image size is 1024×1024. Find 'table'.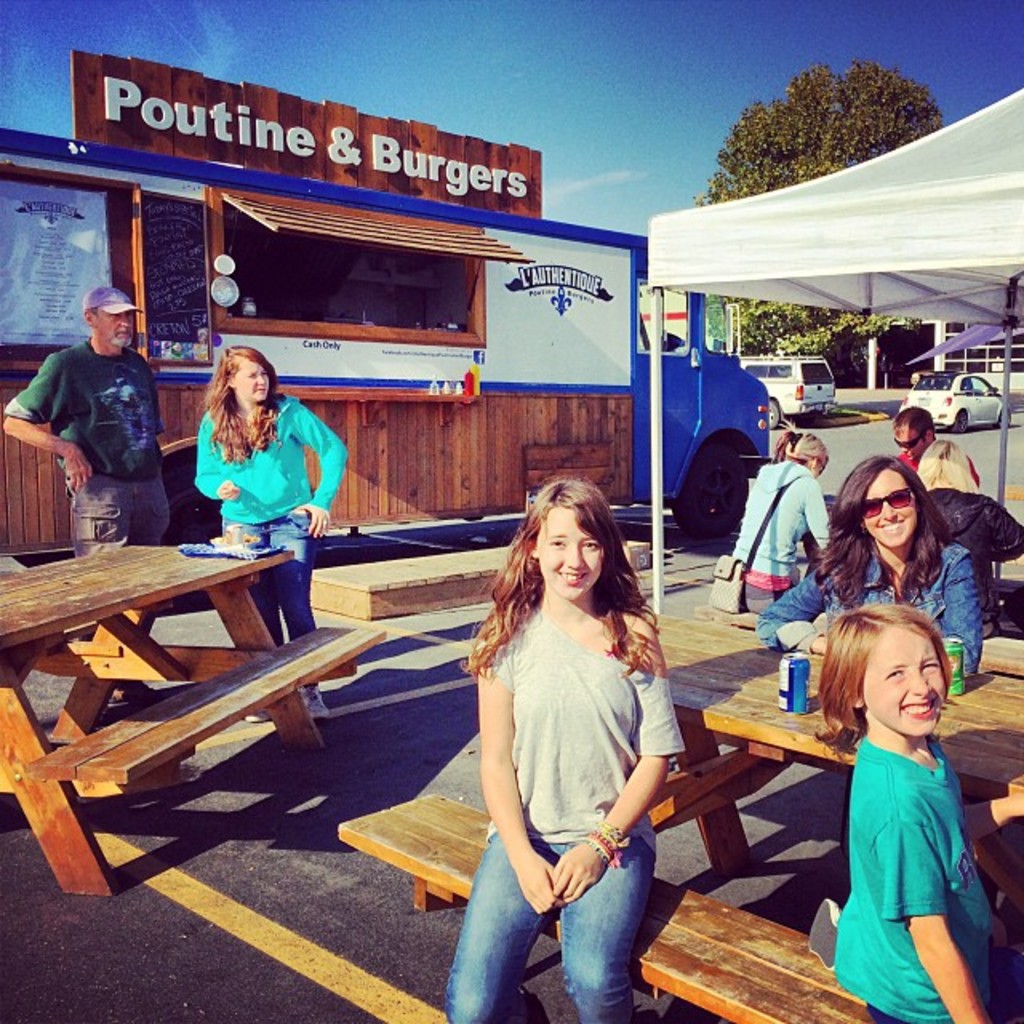
BBox(325, 594, 1022, 1022).
